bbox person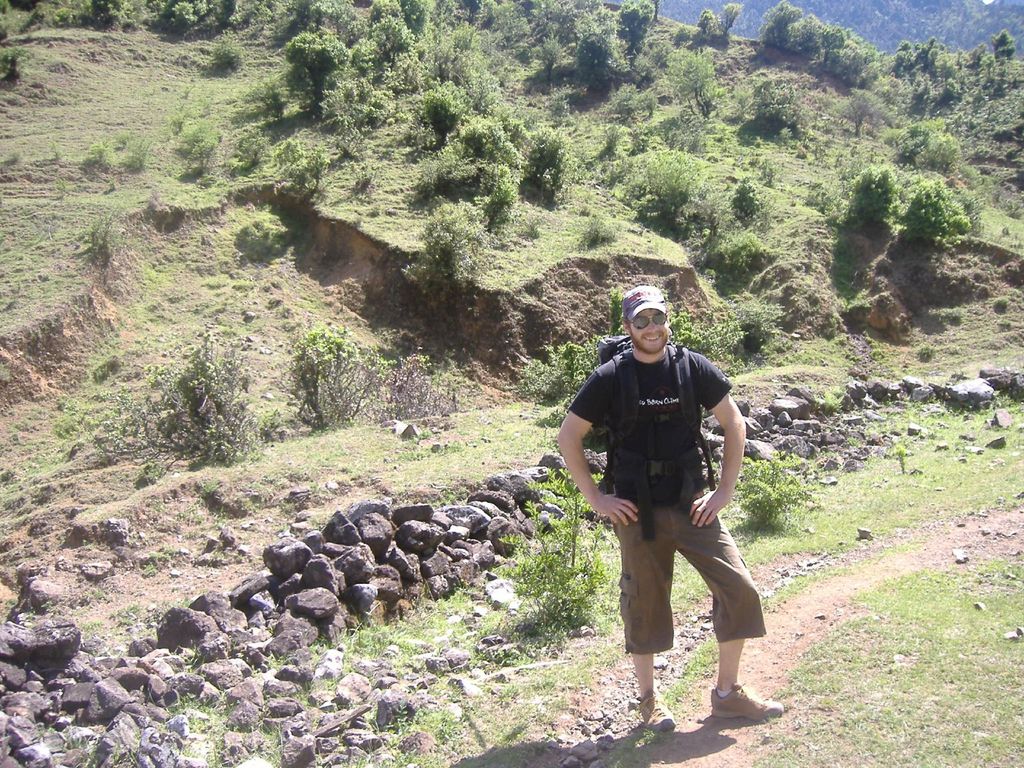
l=568, t=289, r=760, b=732
